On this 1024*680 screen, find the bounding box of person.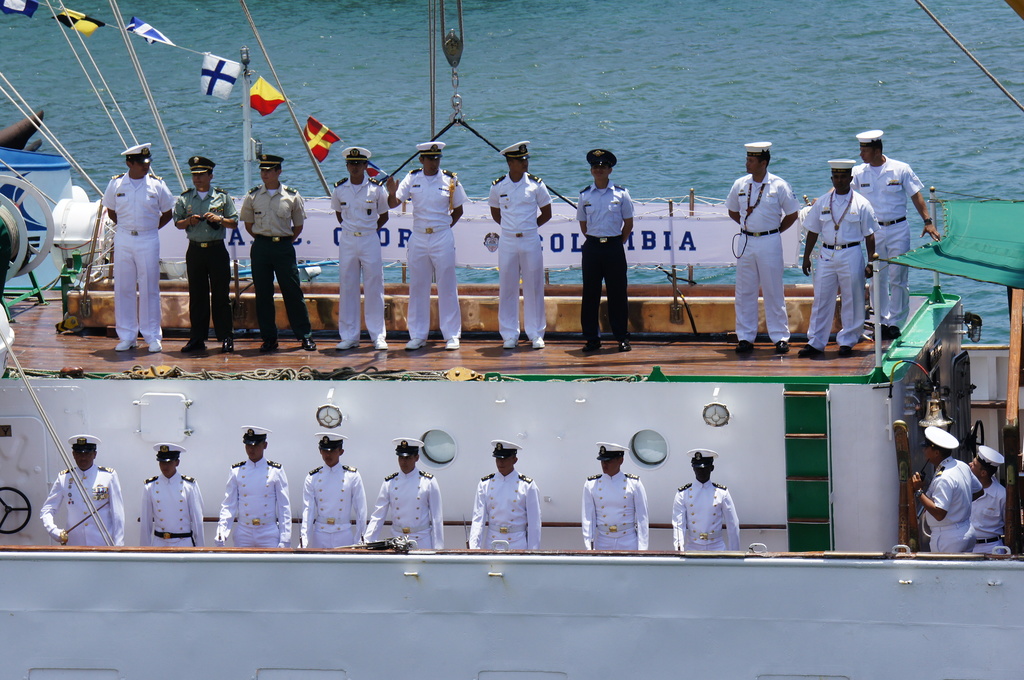
Bounding box: (x1=36, y1=434, x2=124, y2=544).
